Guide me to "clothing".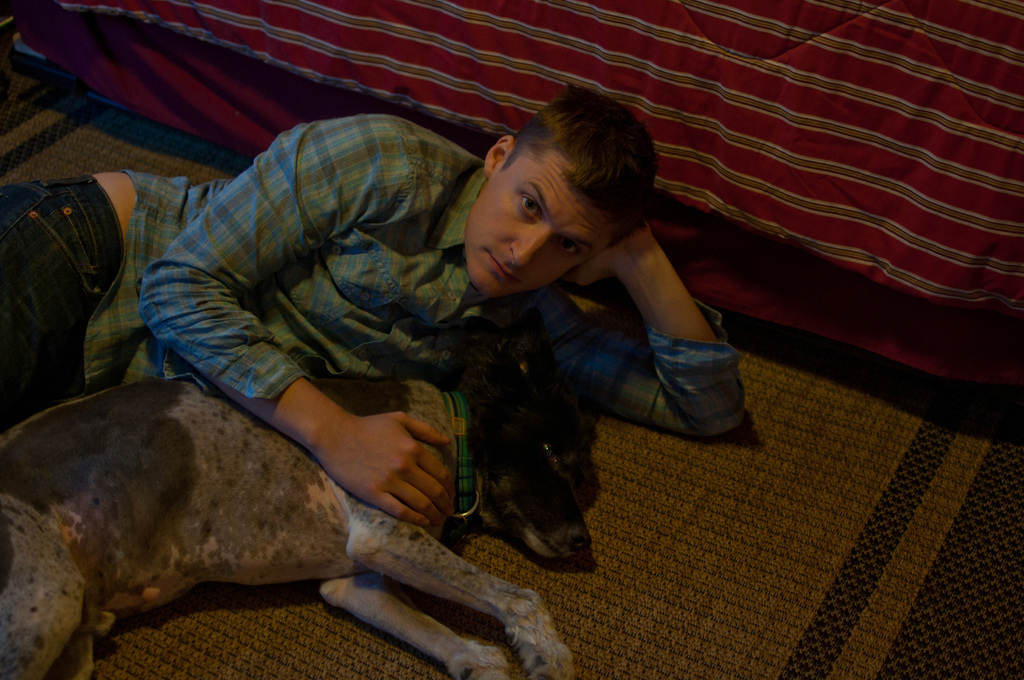
Guidance: 0:113:740:435.
